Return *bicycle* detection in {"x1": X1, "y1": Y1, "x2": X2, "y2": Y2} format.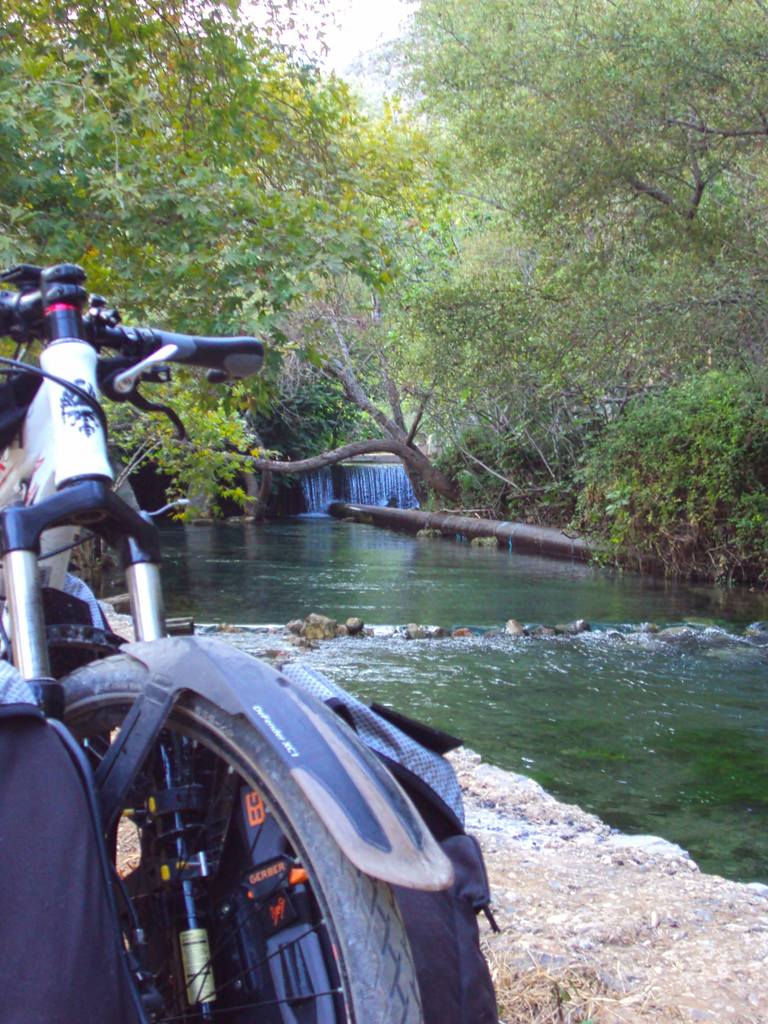
{"x1": 23, "y1": 324, "x2": 528, "y2": 1014}.
